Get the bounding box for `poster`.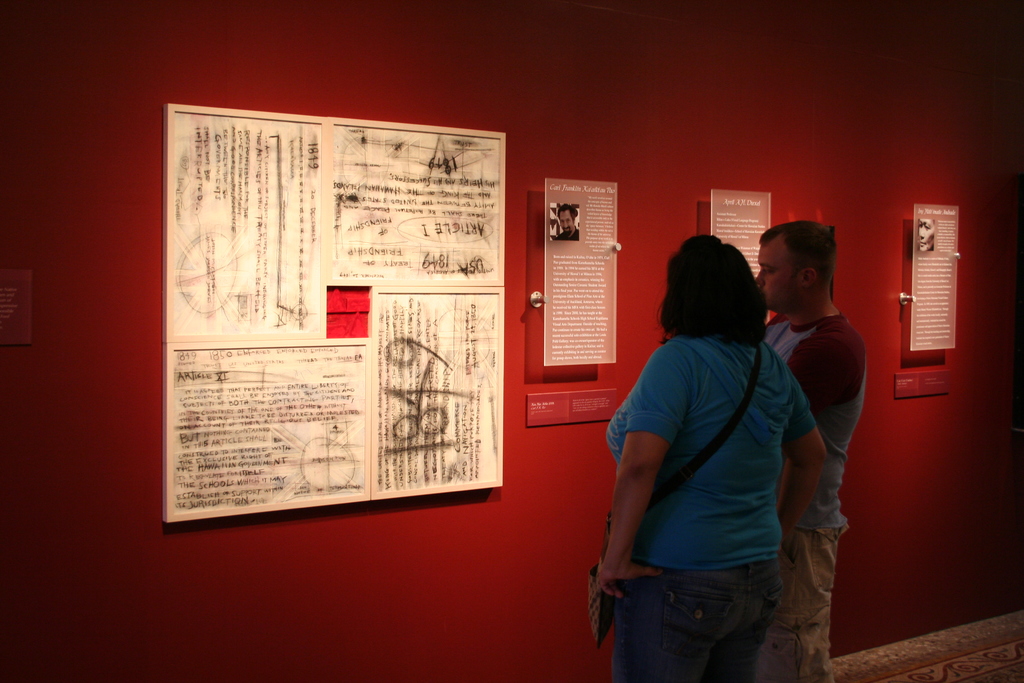
box(712, 189, 772, 277).
